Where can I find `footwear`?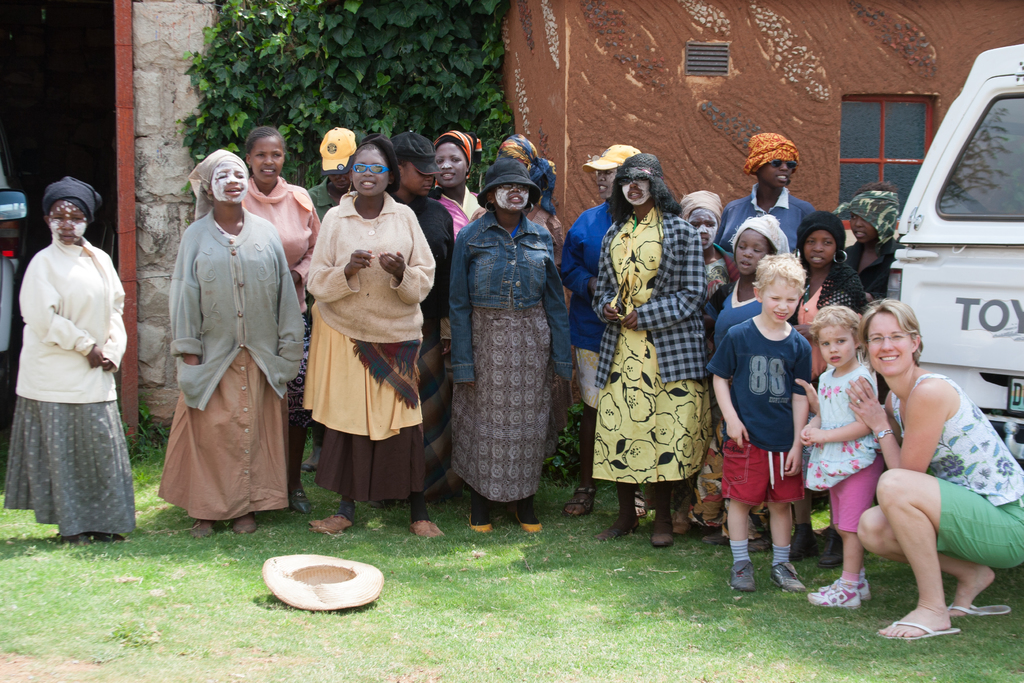
You can find it at BBox(810, 573, 872, 607).
